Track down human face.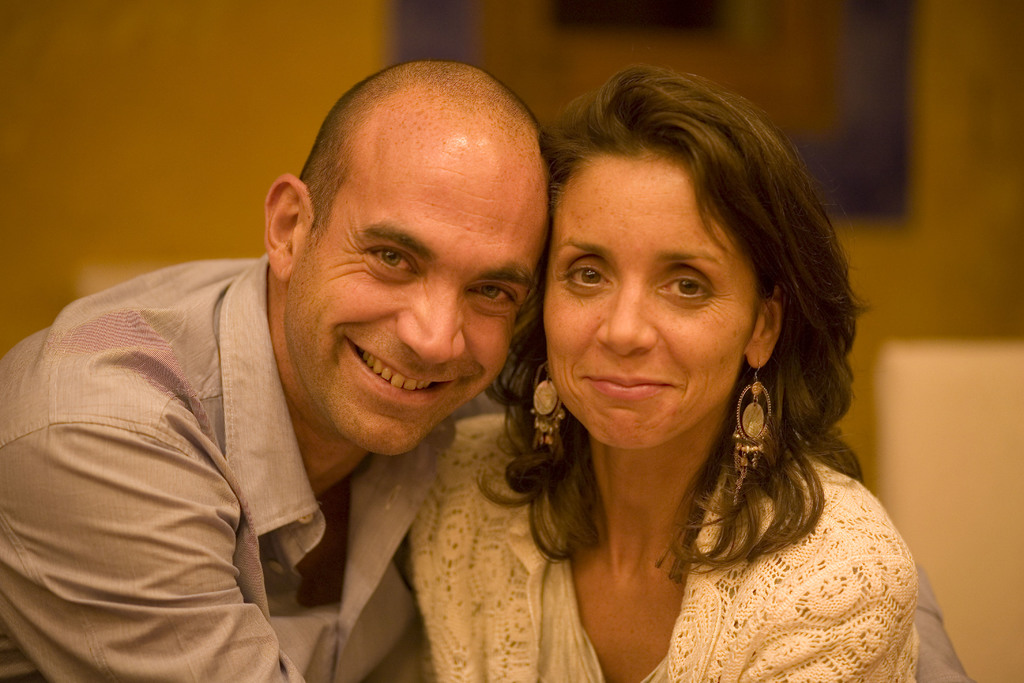
Tracked to 283,157,548,457.
